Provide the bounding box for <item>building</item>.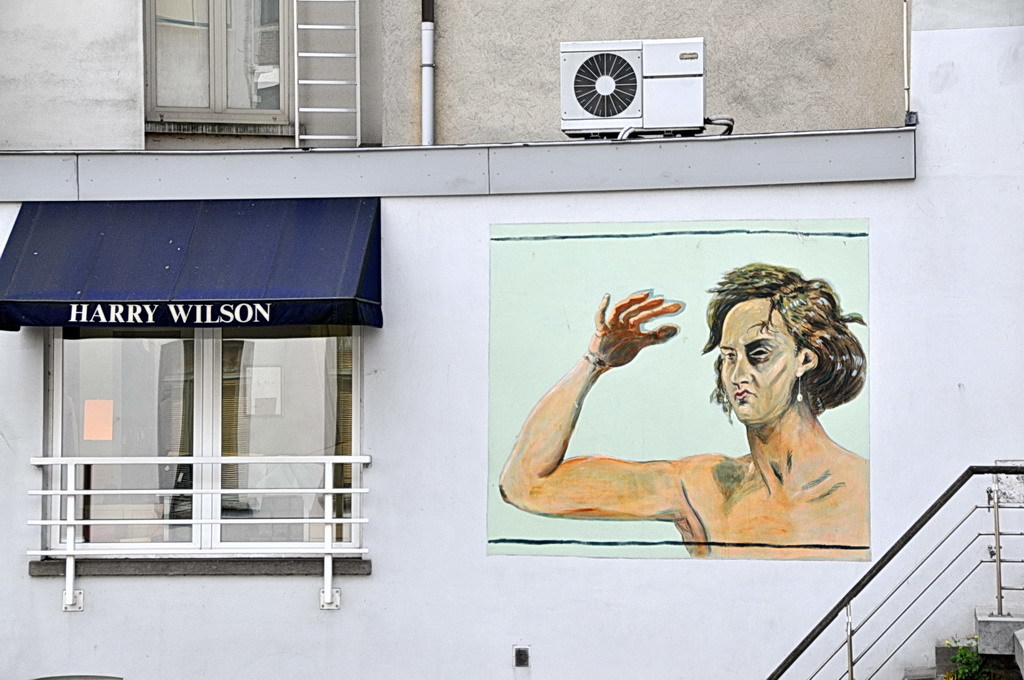
BBox(0, 0, 1023, 679).
